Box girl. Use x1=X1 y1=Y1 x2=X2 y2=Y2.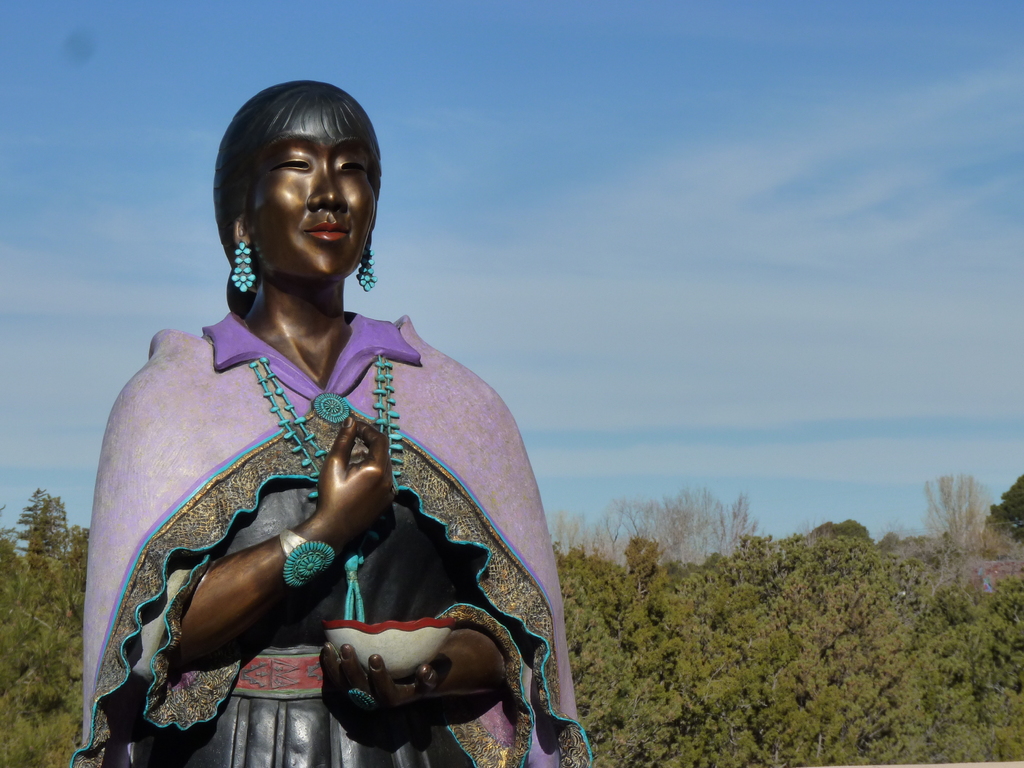
x1=72 y1=81 x2=593 y2=767.
